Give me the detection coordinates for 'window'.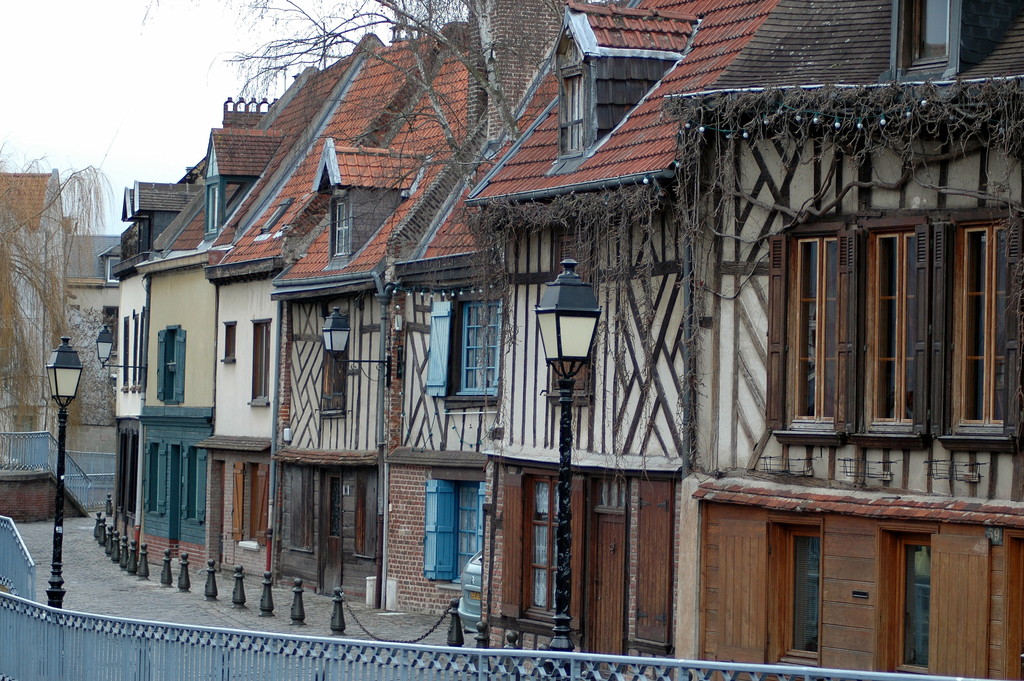
l=423, t=484, r=497, b=585.
